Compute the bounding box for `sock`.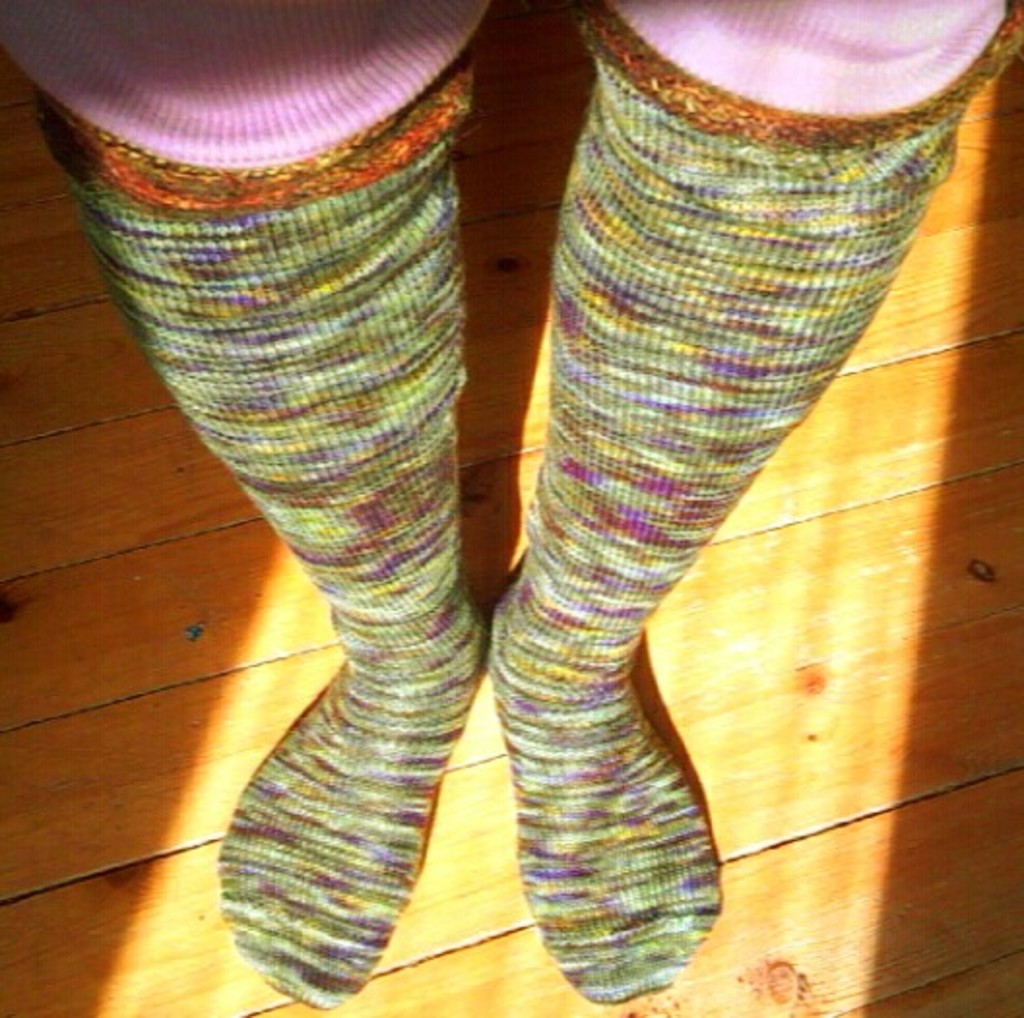
crop(33, 52, 485, 1012).
